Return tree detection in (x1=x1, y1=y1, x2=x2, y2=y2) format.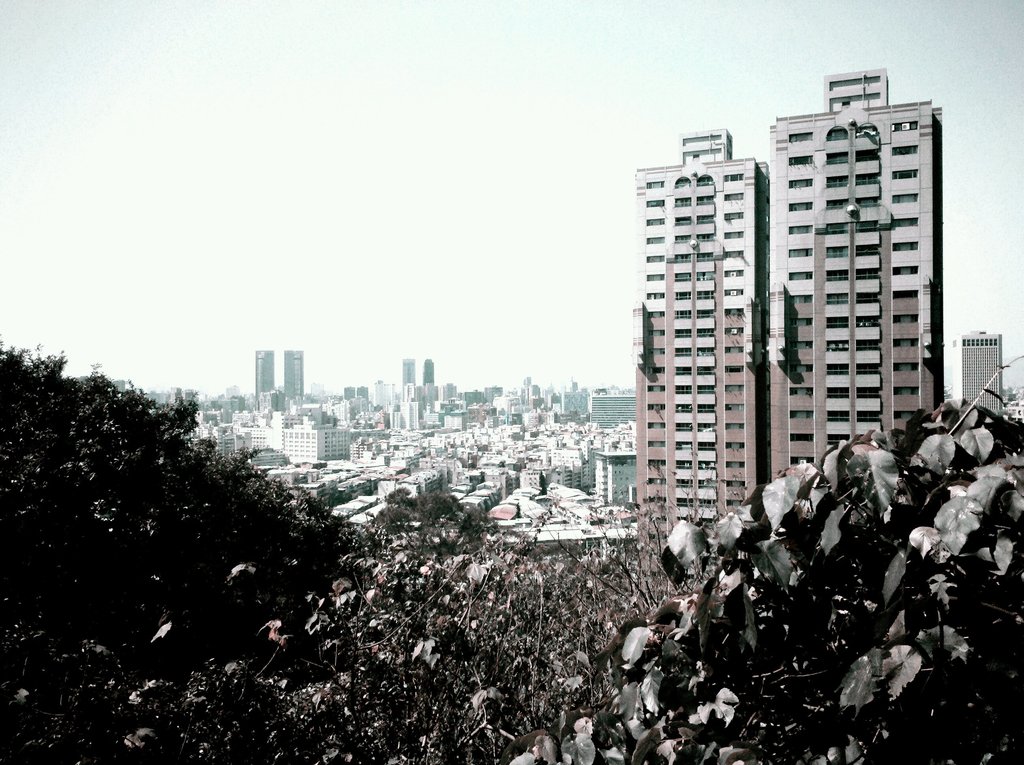
(x1=348, y1=405, x2=356, y2=421).
